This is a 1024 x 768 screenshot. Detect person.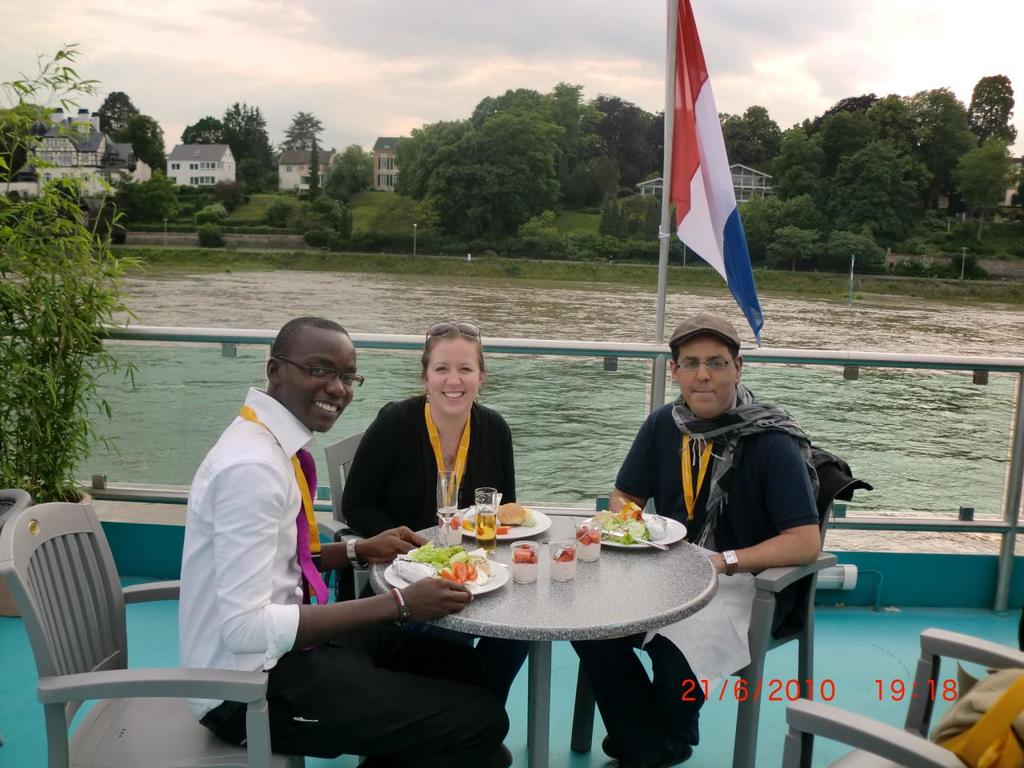
{"x1": 194, "y1": 317, "x2": 510, "y2": 763}.
